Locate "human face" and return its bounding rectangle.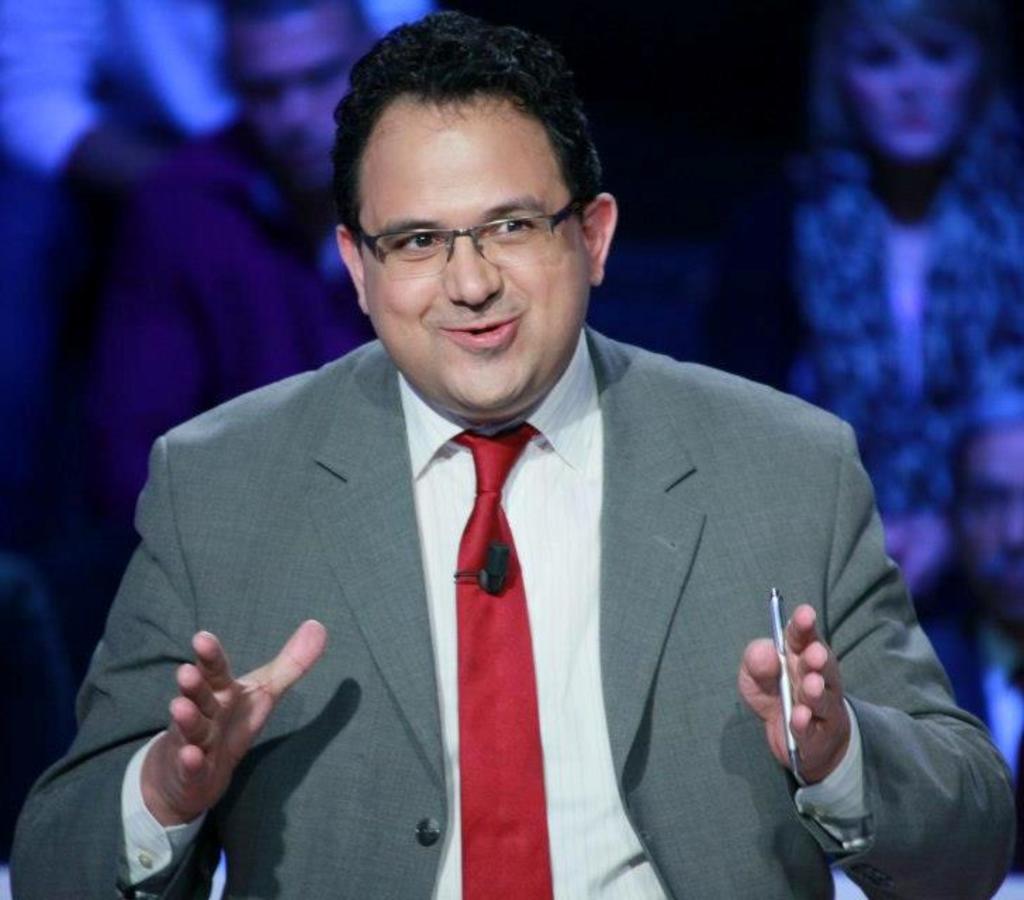
rect(844, 10, 983, 173).
